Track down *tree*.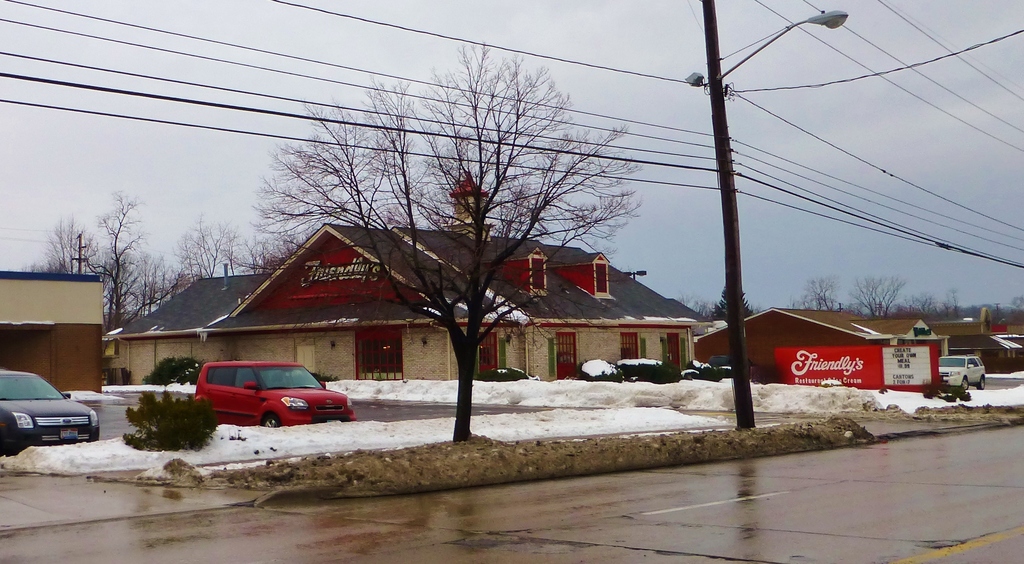
Tracked to box(217, 222, 244, 273).
